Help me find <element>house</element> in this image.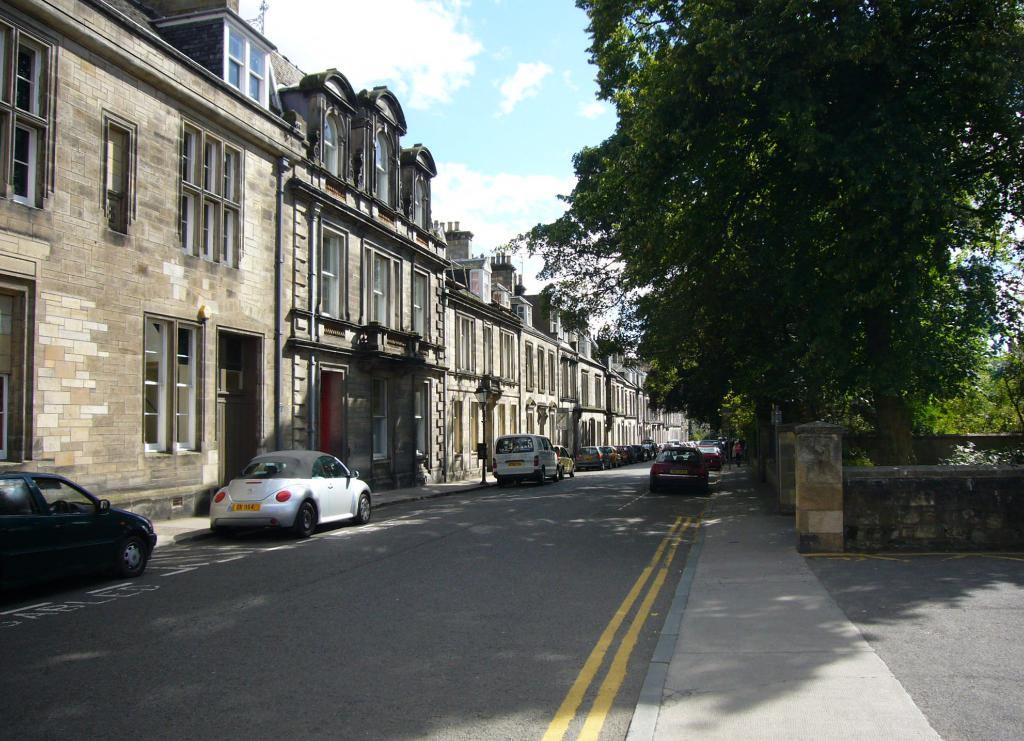
Found it: BBox(0, 0, 710, 541).
